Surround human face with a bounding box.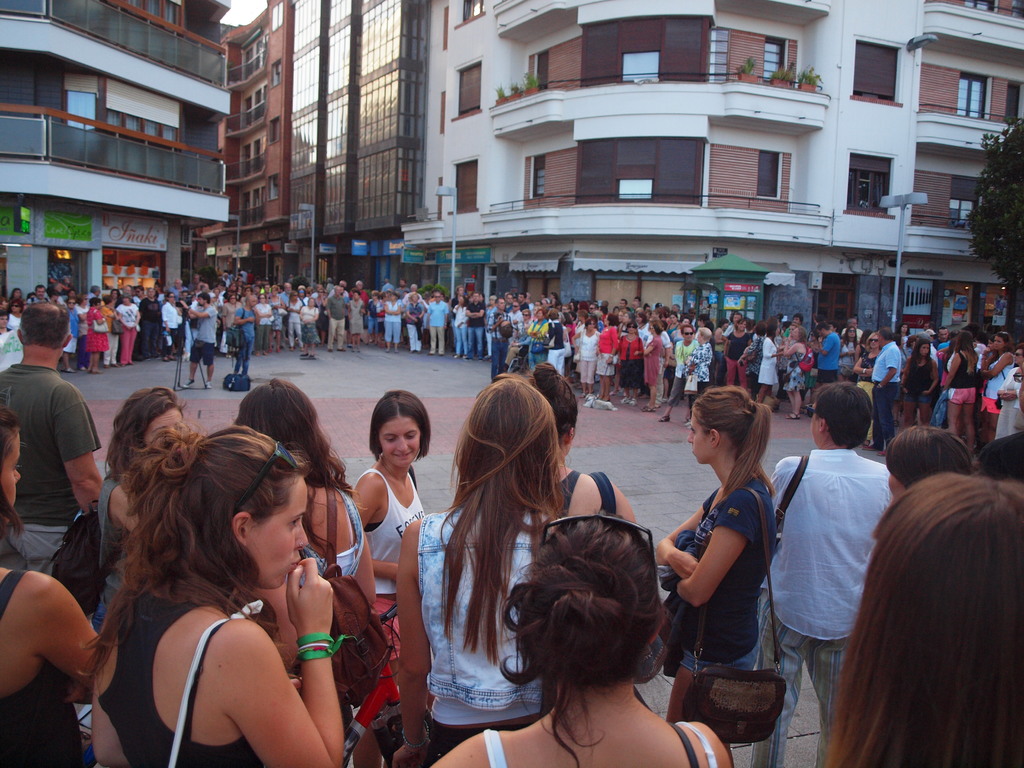
x1=813, y1=408, x2=821, y2=447.
